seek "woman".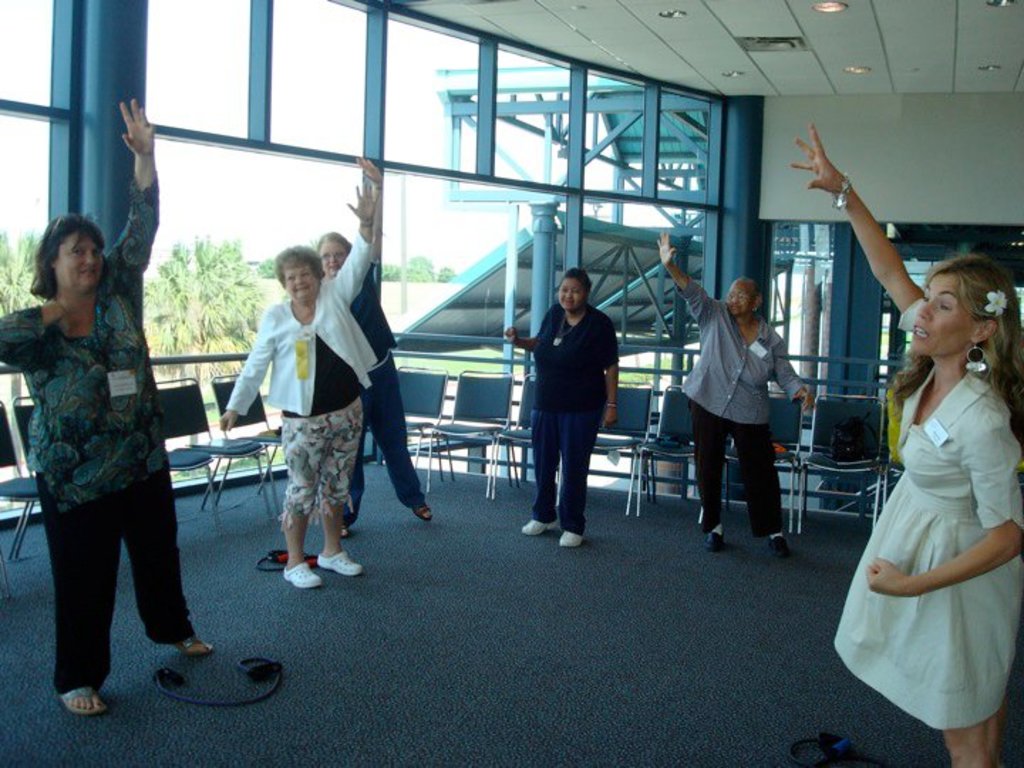
box=[786, 119, 1023, 767].
